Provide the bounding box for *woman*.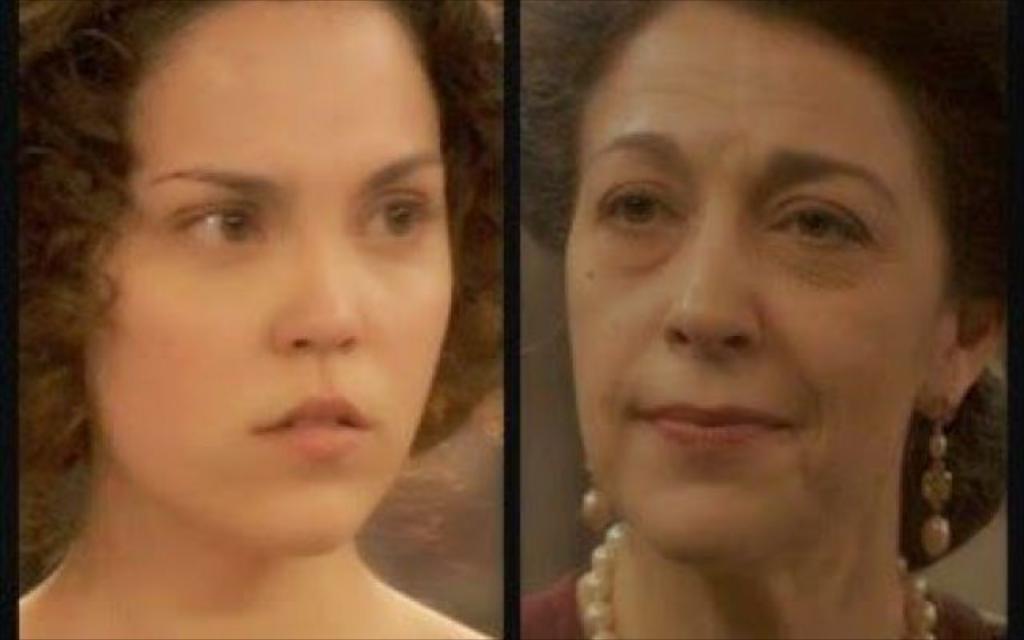
Rect(512, 0, 1006, 638).
